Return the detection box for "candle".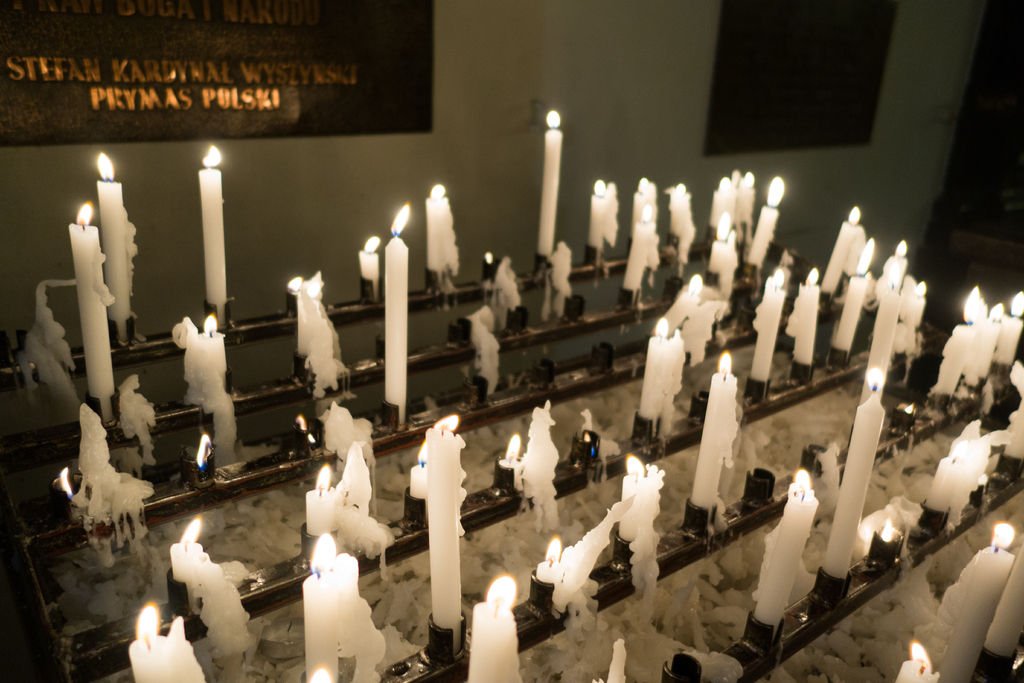
bbox(619, 202, 659, 286).
